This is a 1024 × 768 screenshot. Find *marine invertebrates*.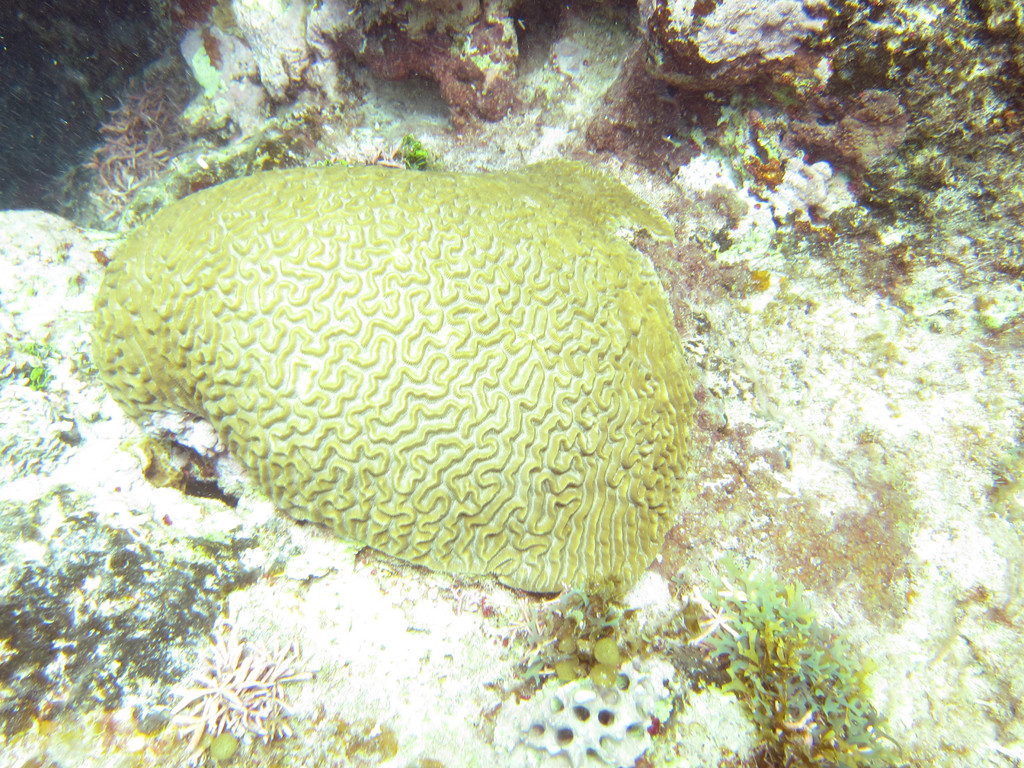
Bounding box: (x1=63, y1=147, x2=663, y2=637).
